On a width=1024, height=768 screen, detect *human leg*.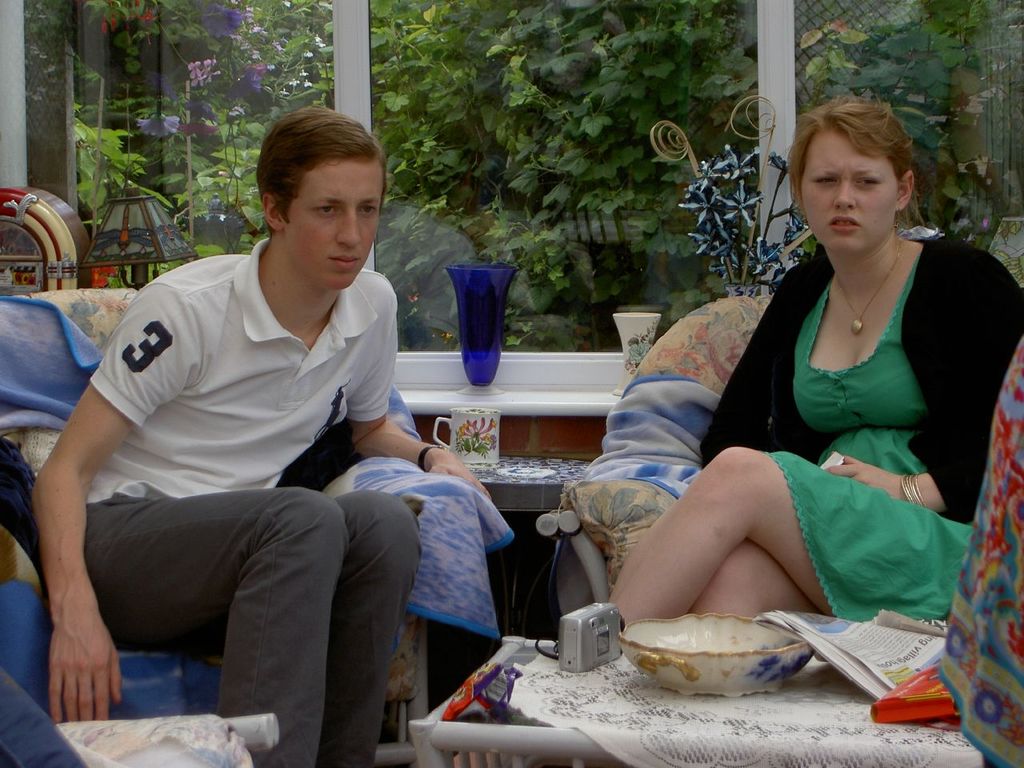
[697,541,817,626].
